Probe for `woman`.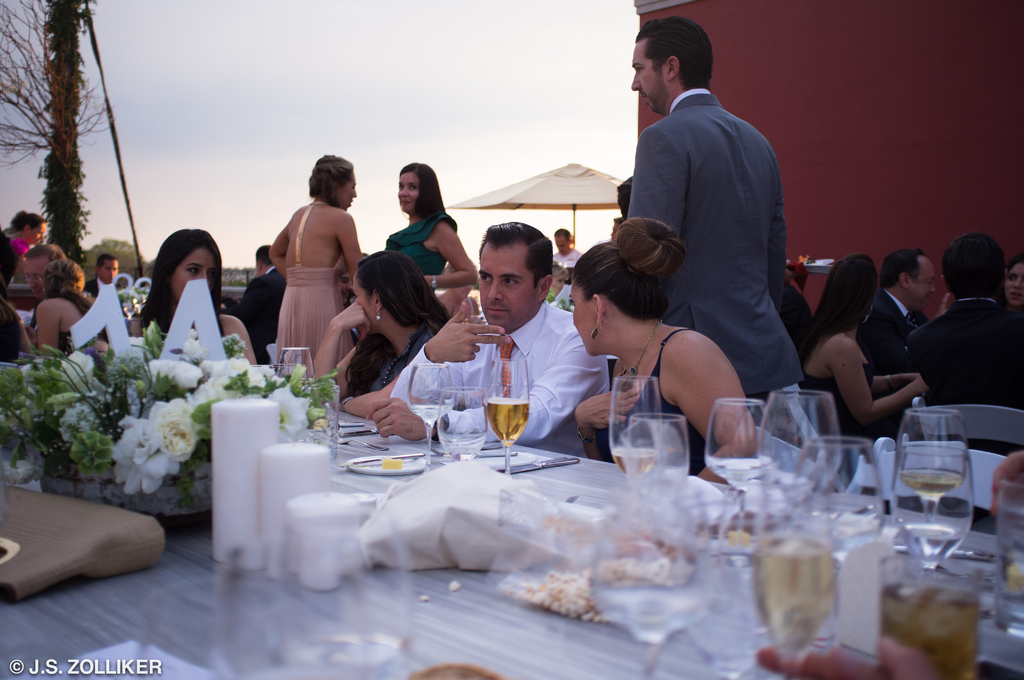
Probe result: [1002, 256, 1023, 320].
